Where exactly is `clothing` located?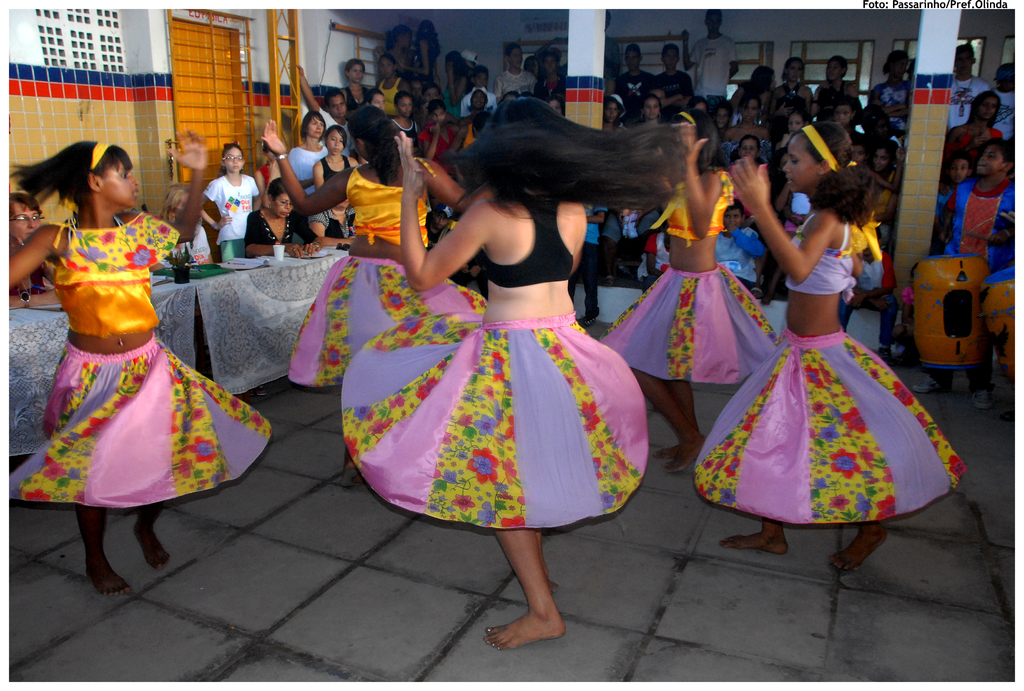
Its bounding box is (left=346, top=162, right=428, bottom=253).
